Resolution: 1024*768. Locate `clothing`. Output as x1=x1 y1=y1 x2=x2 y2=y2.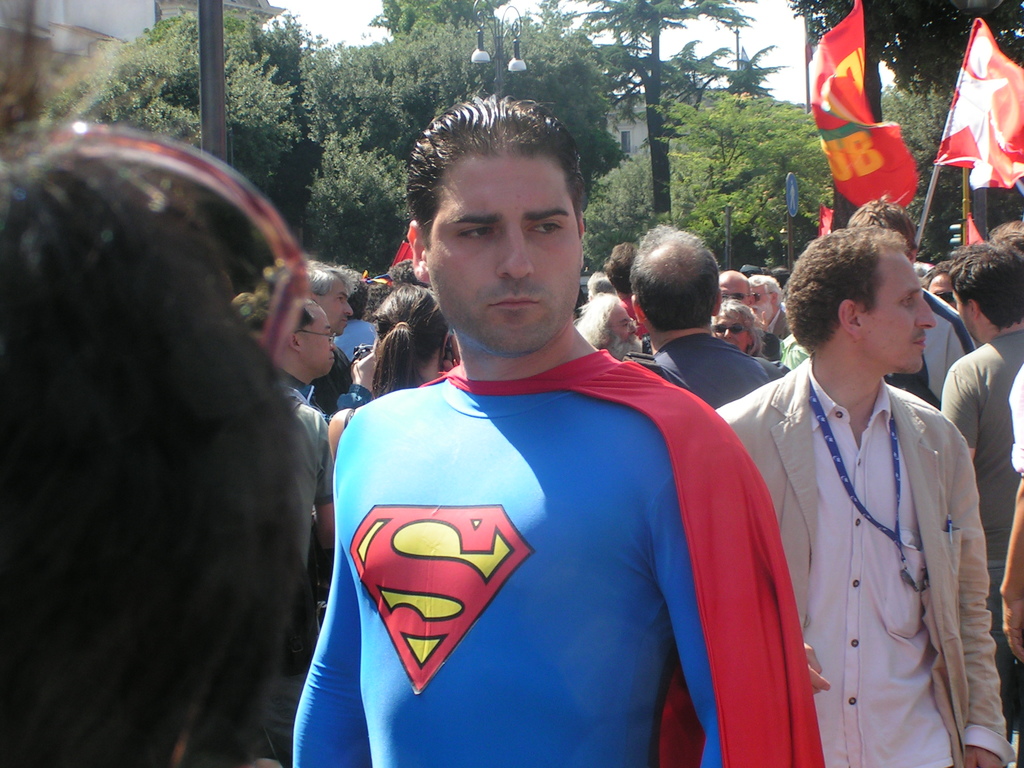
x1=938 y1=310 x2=1023 y2=721.
